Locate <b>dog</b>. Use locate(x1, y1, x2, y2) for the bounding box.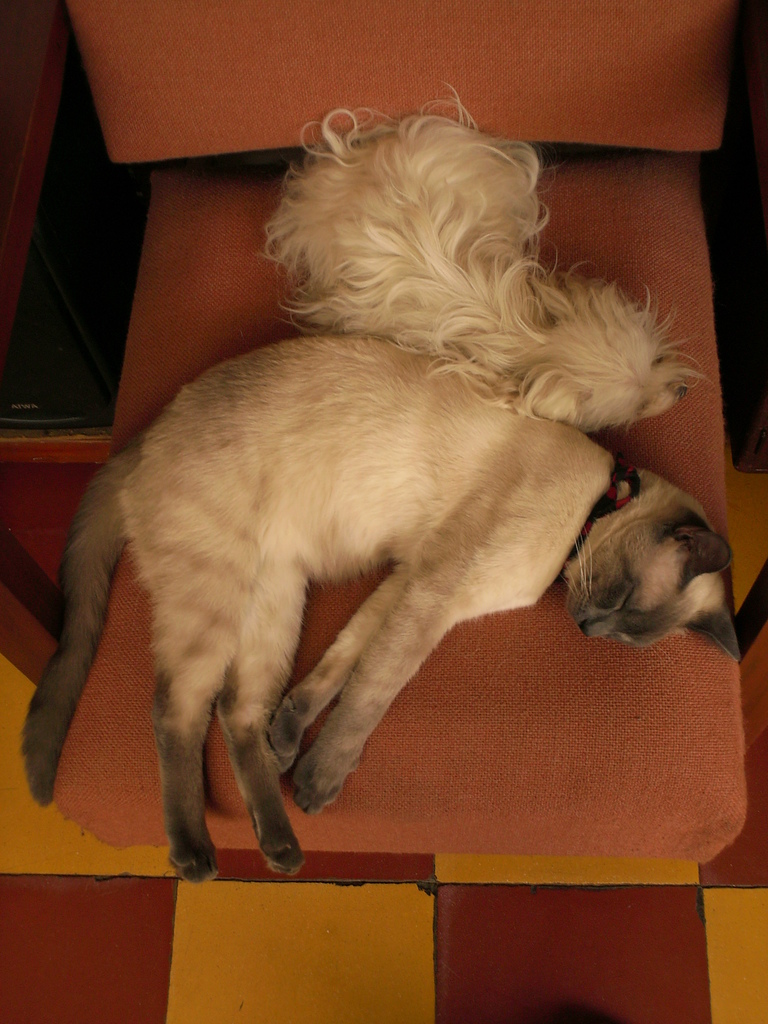
locate(255, 80, 714, 438).
